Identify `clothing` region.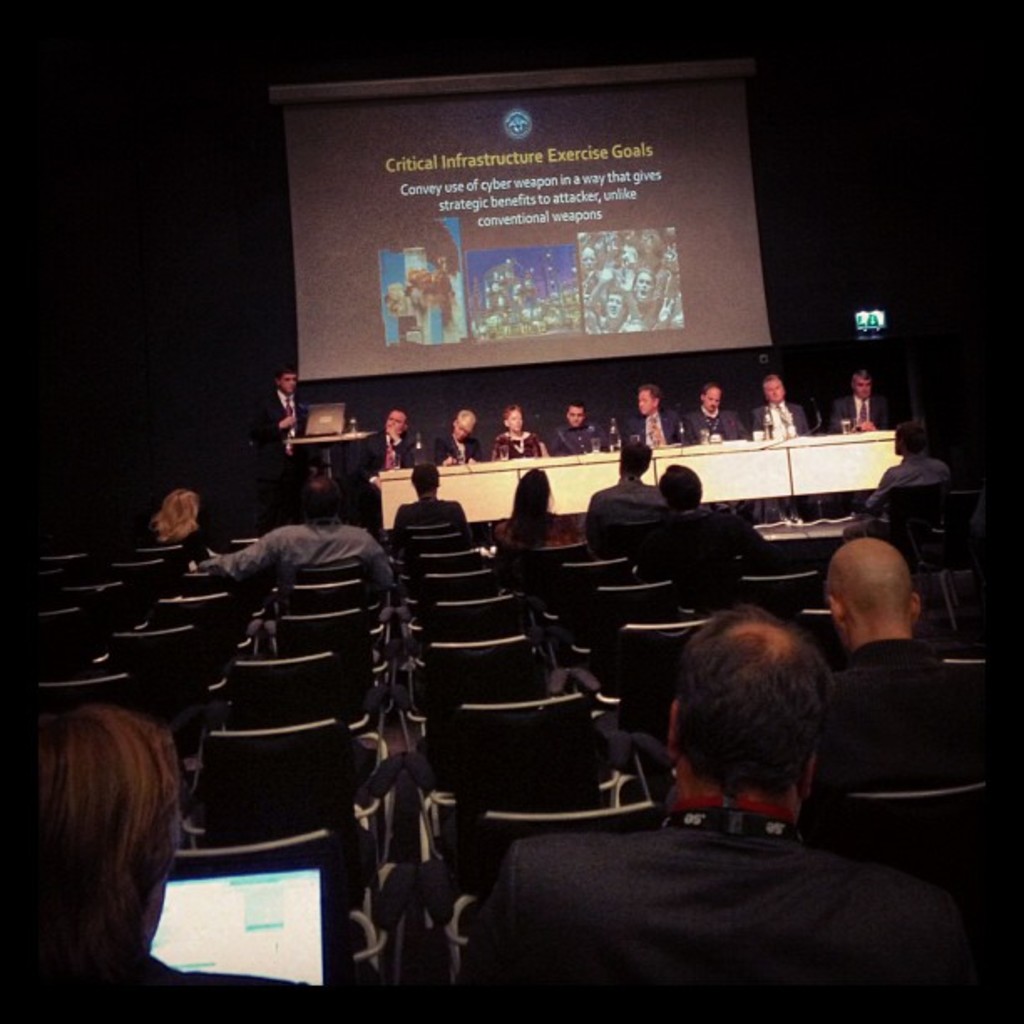
Region: detection(550, 412, 604, 452).
